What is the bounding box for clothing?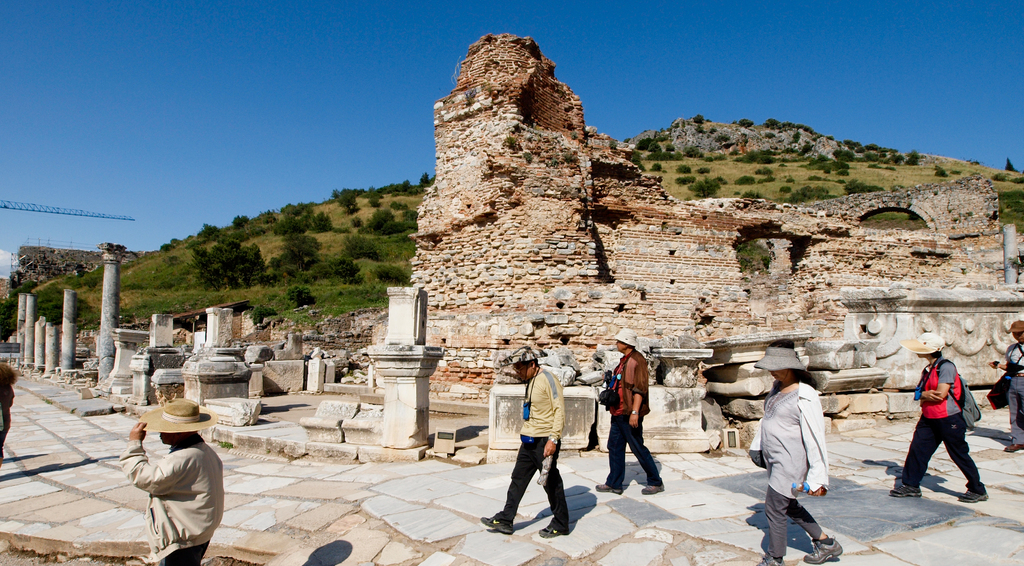
locate(901, 356, 984, 495).
